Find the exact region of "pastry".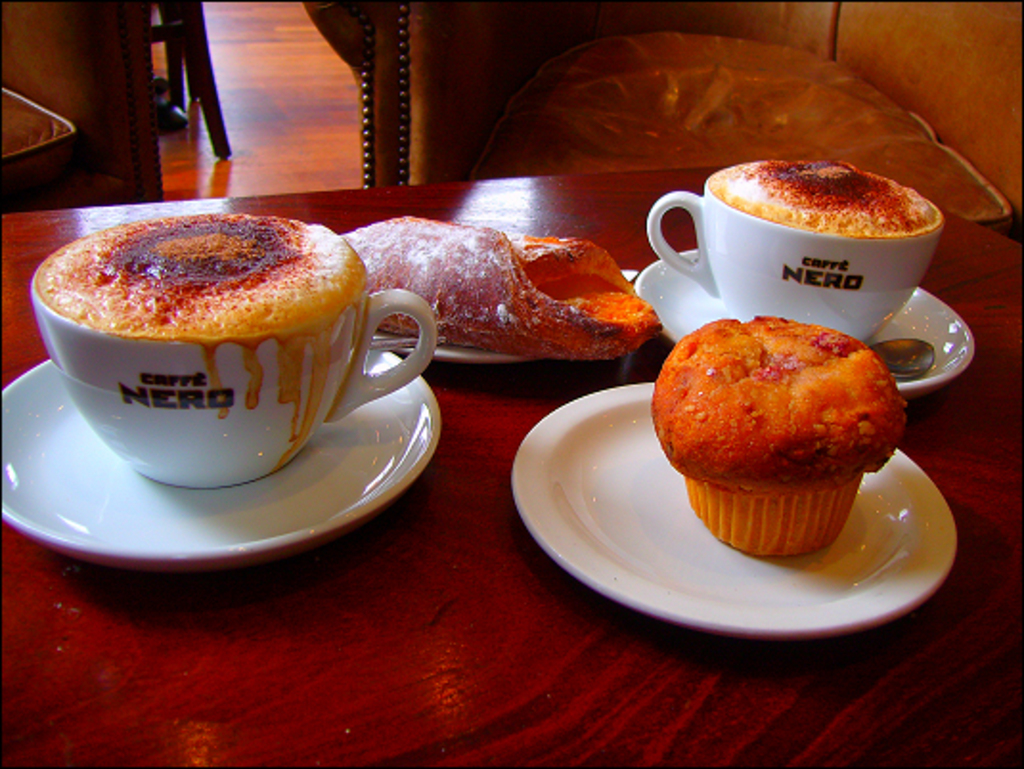
Exact region: box(645, 302, 915, 509).
